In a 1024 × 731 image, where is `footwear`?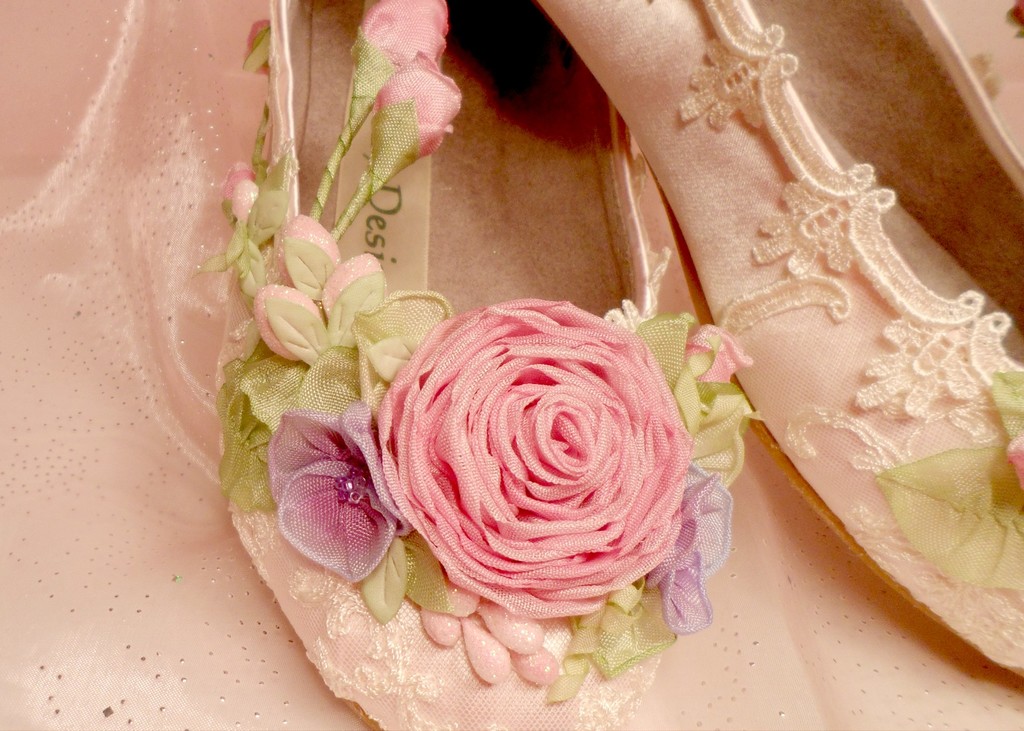
select_region(530, 0, 1023, 673).
